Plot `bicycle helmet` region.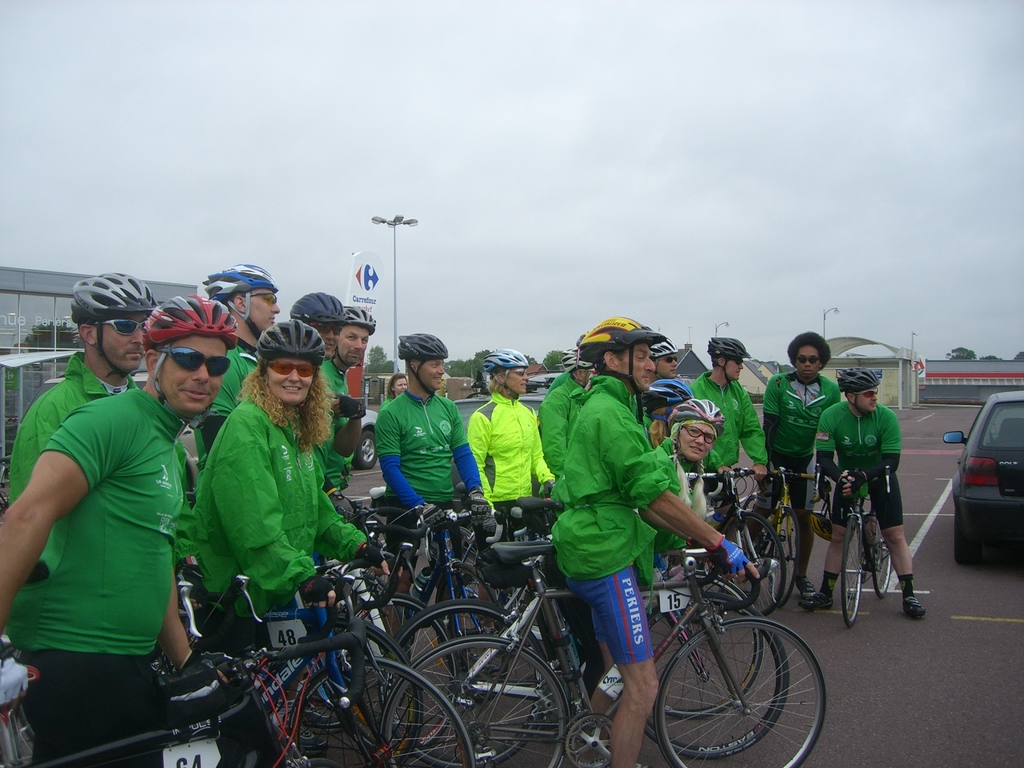
Plotted at pyautogui.locateOnScreen(645, 371, 691, 403).
